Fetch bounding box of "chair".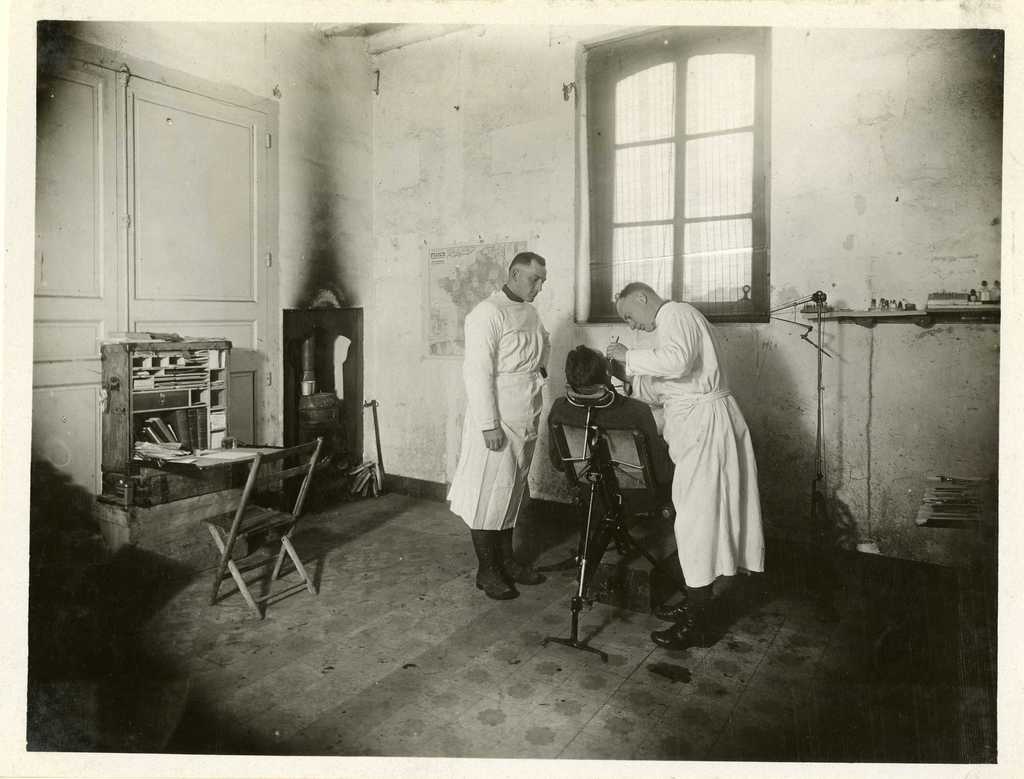
Bbox: 198 435 324 603.
